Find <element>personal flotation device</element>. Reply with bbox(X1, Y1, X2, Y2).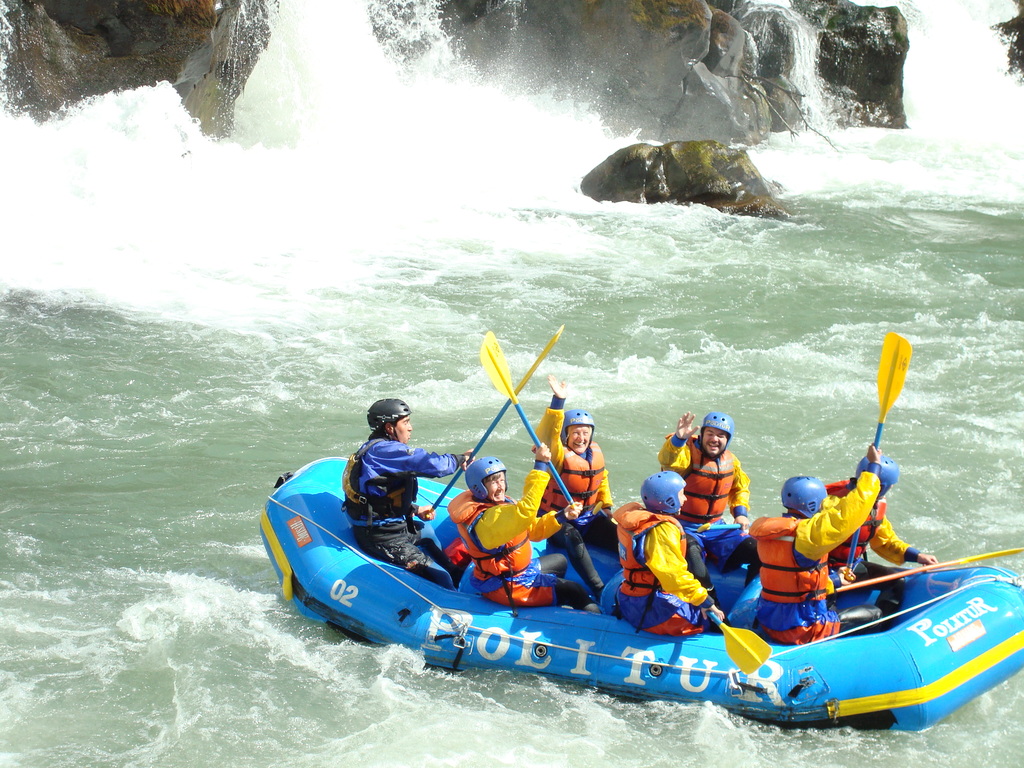
bbox(609, 500, 686, 599).
